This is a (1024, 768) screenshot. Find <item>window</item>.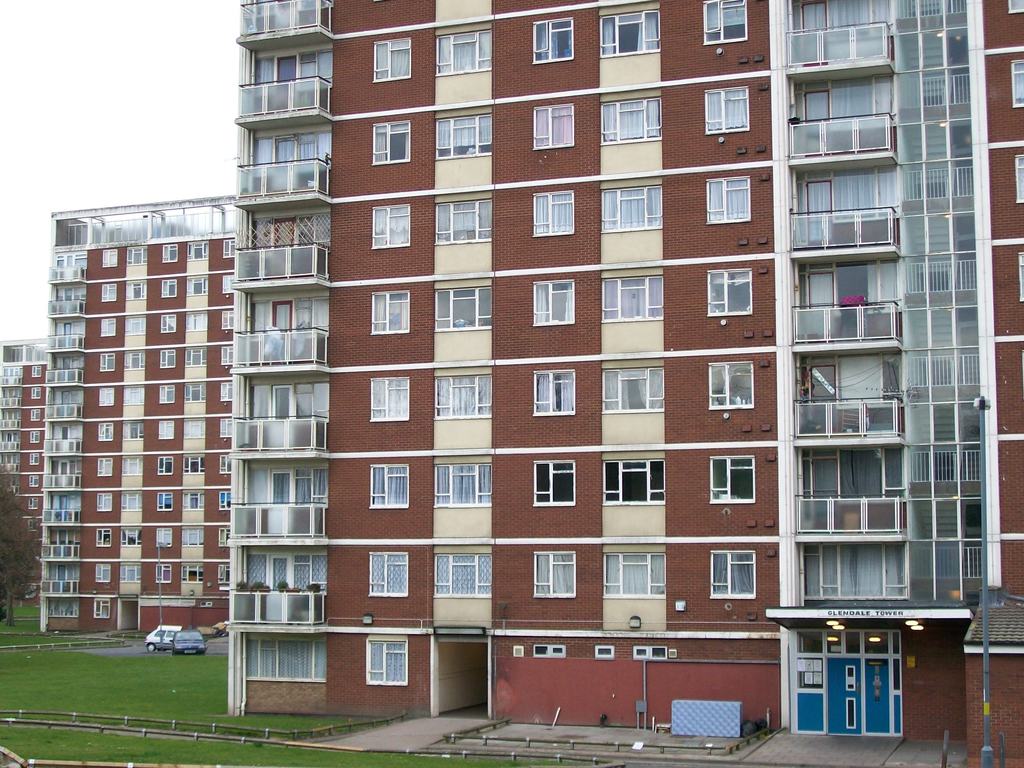
Bounding box: [x1=93, y1=599, x2=114, y2=620].
